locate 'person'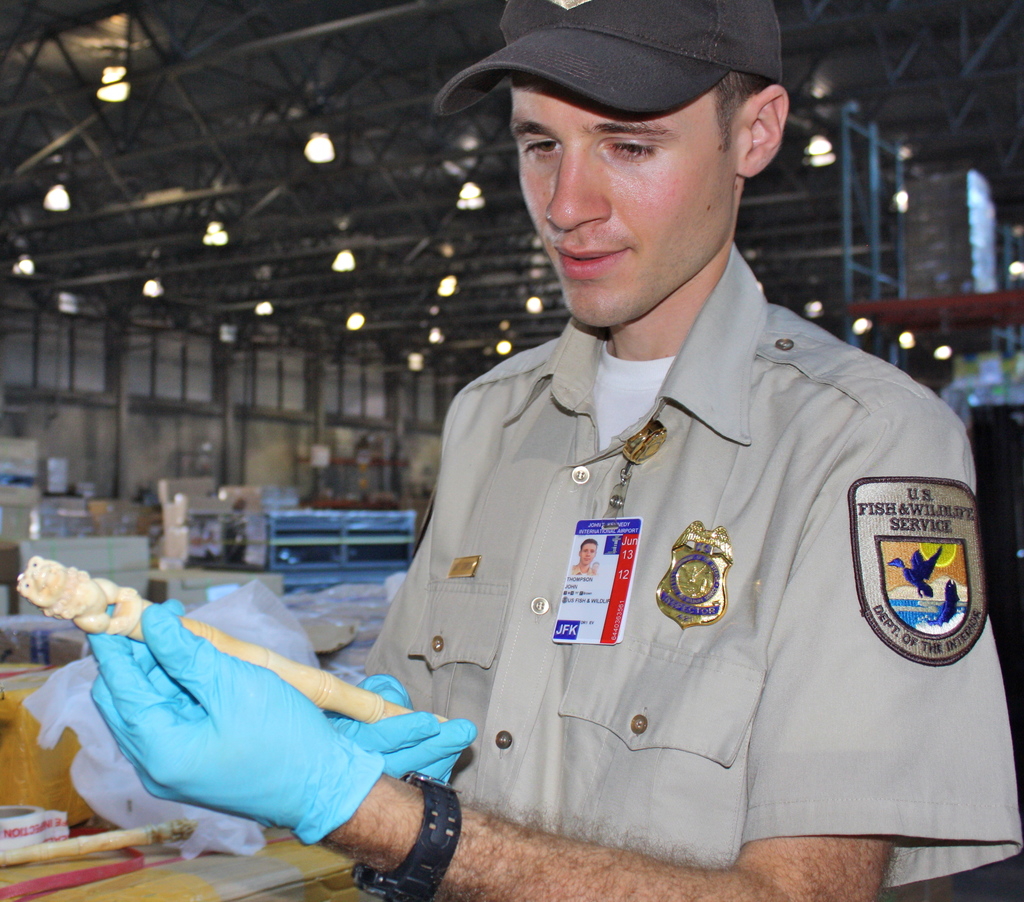
{"x1": 41, "y1": 0, "x2": 1023, "y2": 901}
